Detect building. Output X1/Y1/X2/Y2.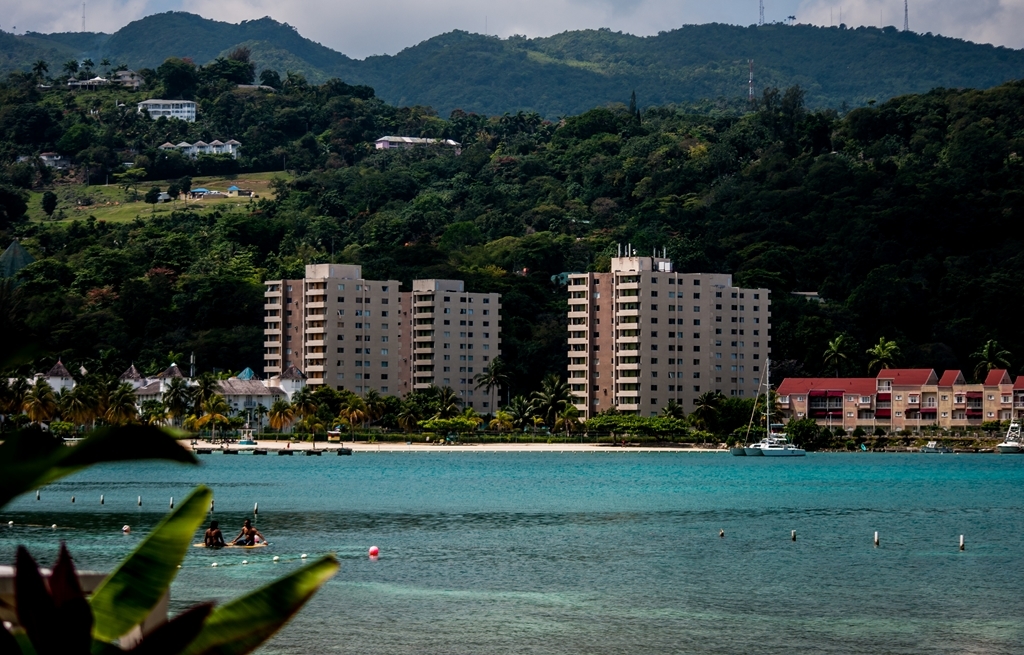
136/100/197/120.
